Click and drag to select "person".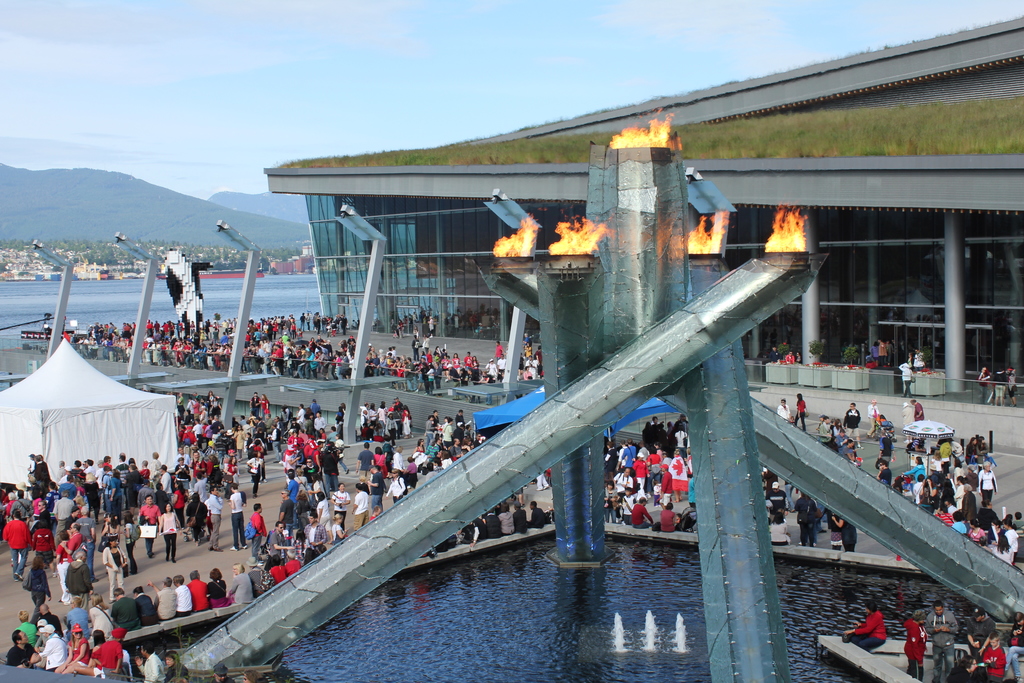
Selection: select_region(89, 623, 127, 672).
